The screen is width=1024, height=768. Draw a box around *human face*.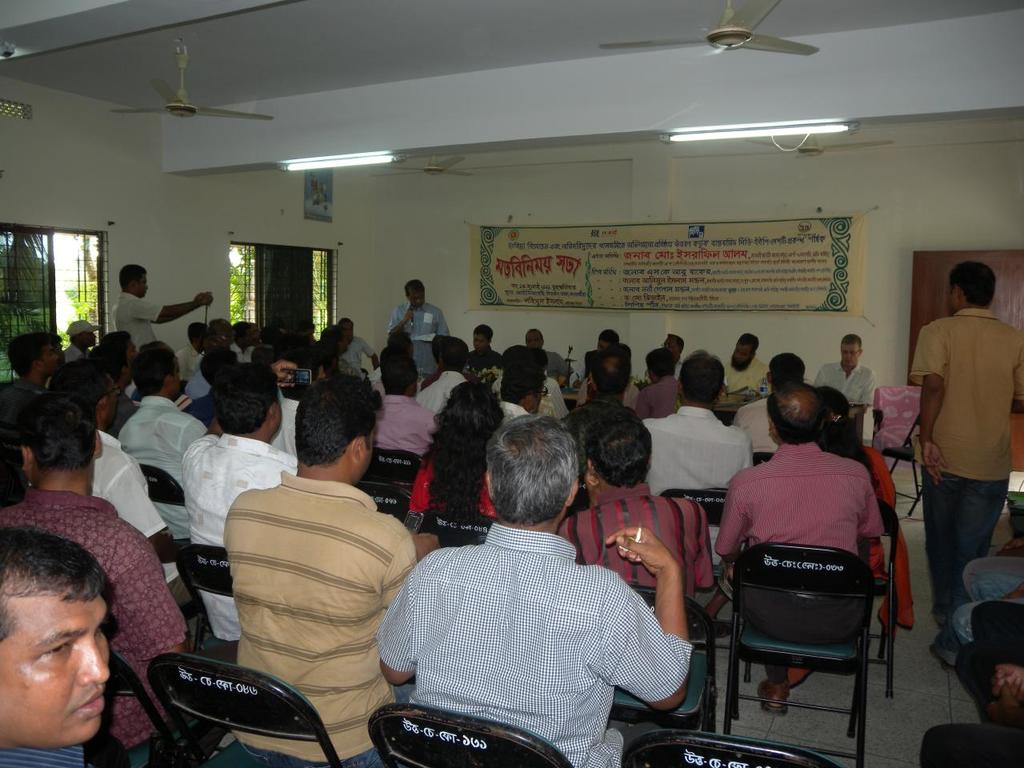
crop(534, 385, 544, 413).
